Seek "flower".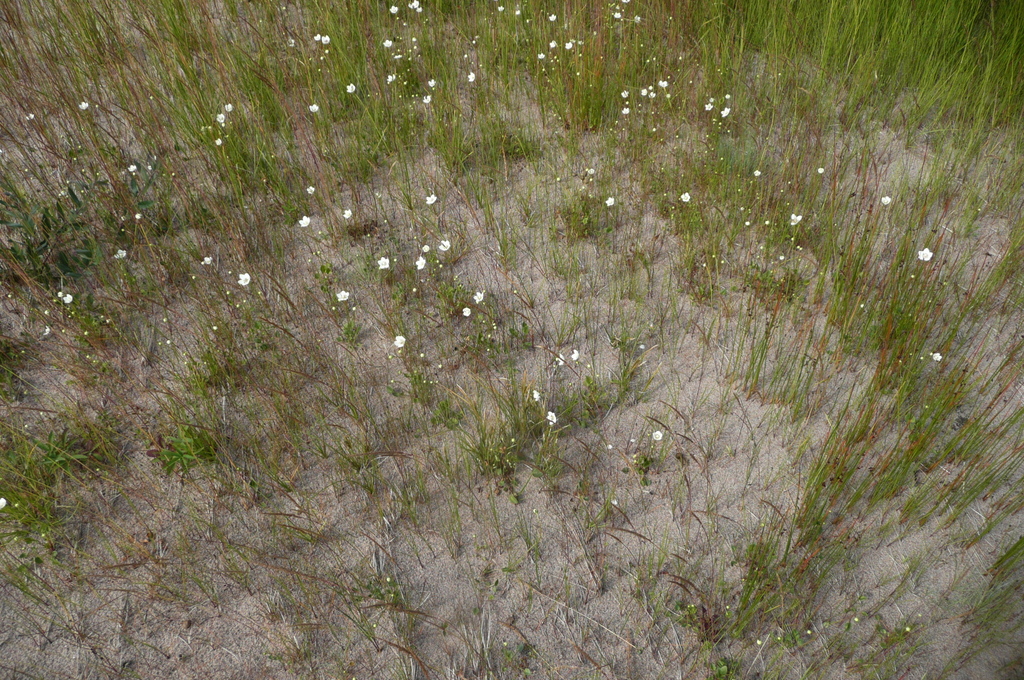
<bbox>882, 194, 892, 205</bbox>.
